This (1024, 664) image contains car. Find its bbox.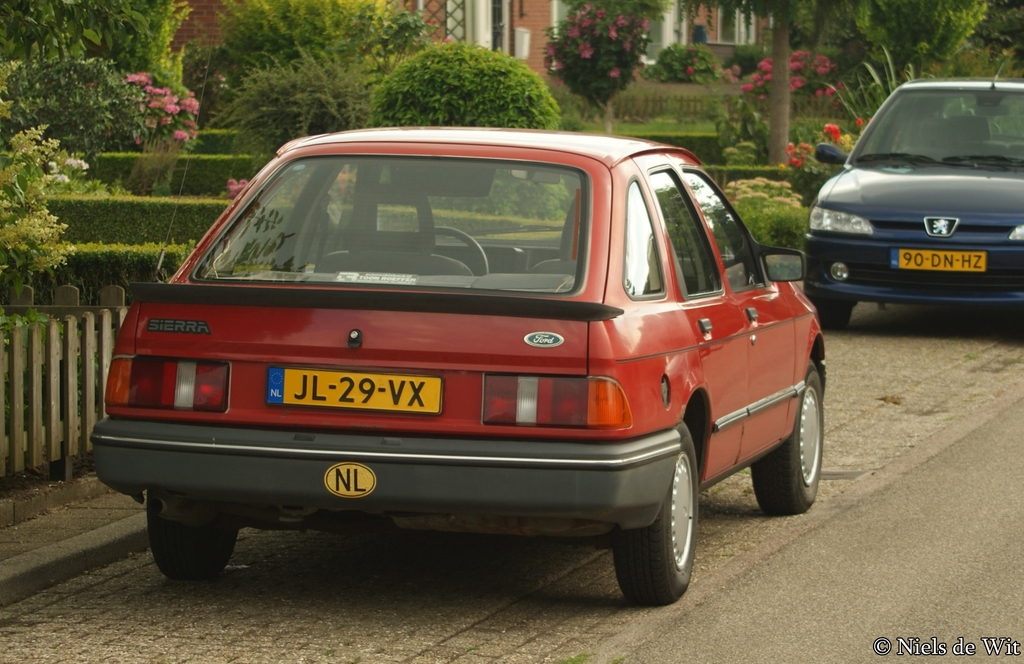
{"x1": 93, "y1": 126, "x2": 823, "y2": 605}.
